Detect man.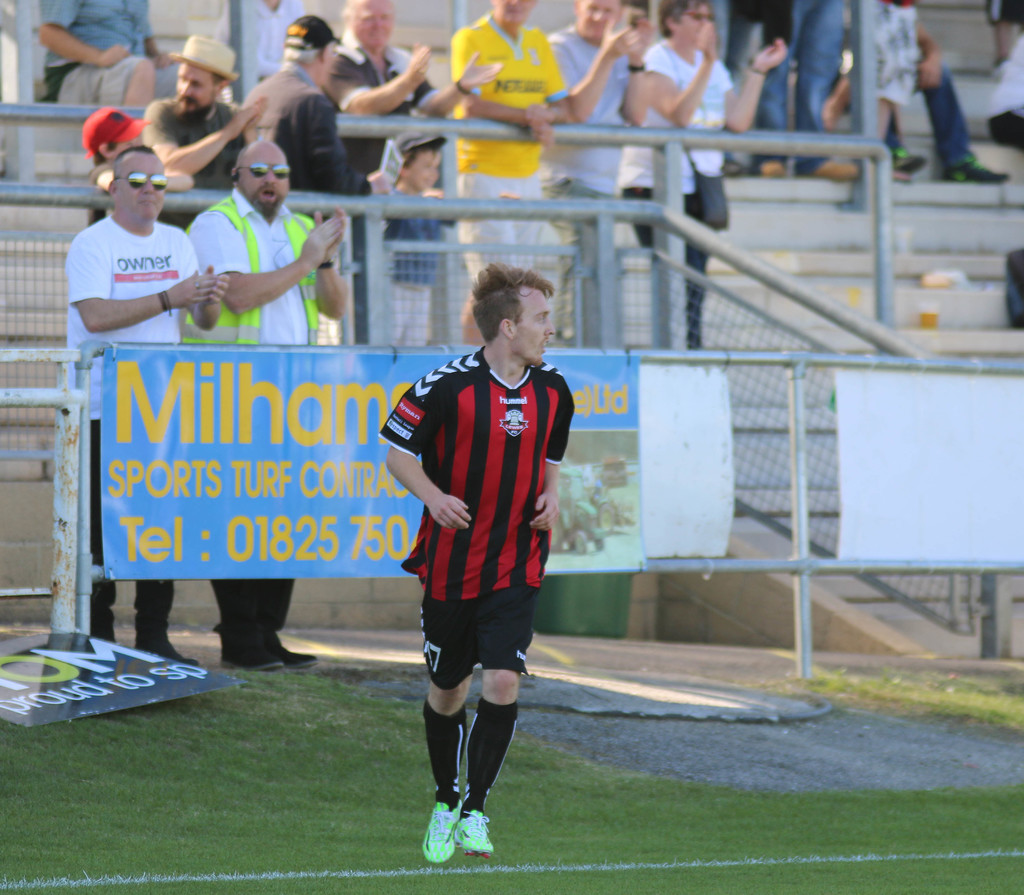
Detected at box(143, 28, 307, 170).
